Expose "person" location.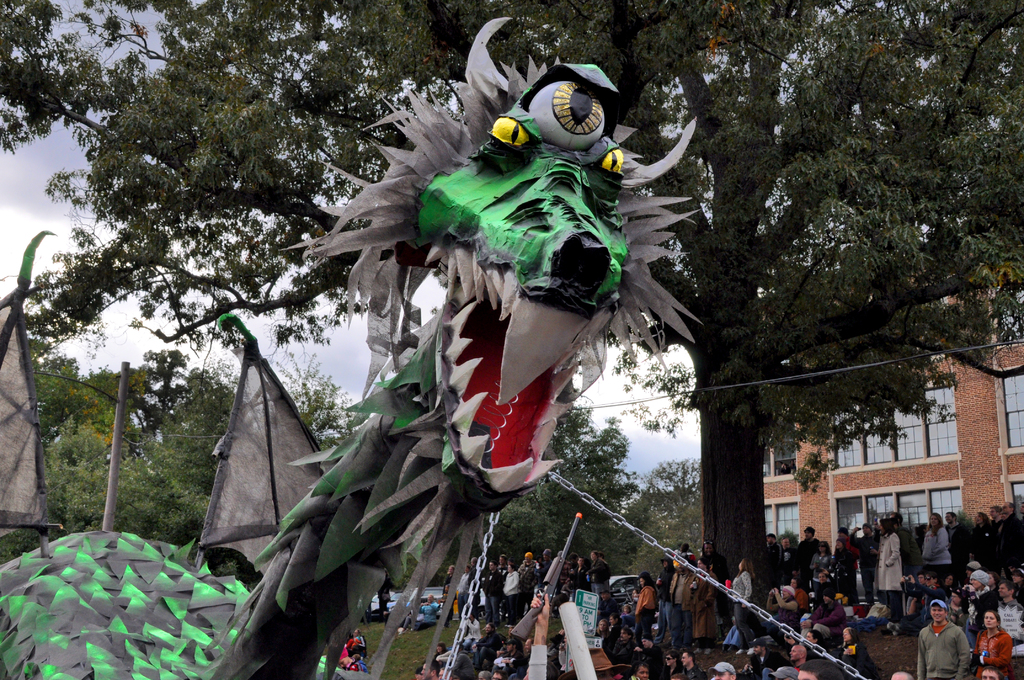
Exposed at (left=970, top=616, right=1012, bottom=665).
